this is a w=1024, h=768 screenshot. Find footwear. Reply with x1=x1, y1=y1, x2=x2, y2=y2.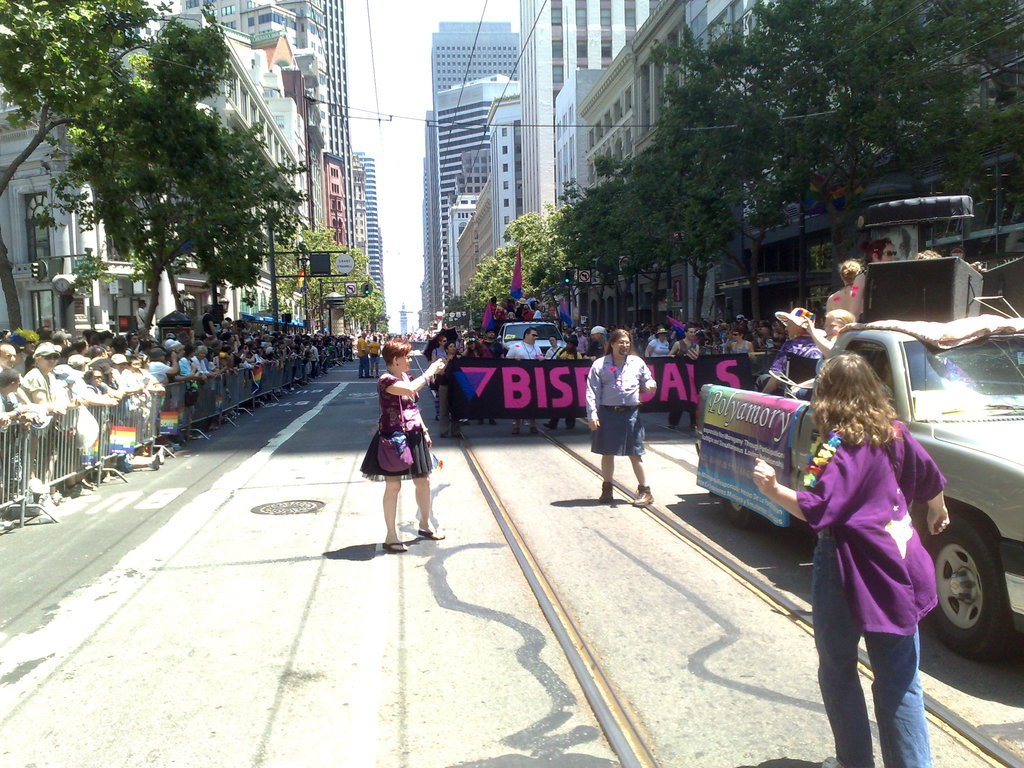
x1=599, y1=481, x2=613, y2=506.
